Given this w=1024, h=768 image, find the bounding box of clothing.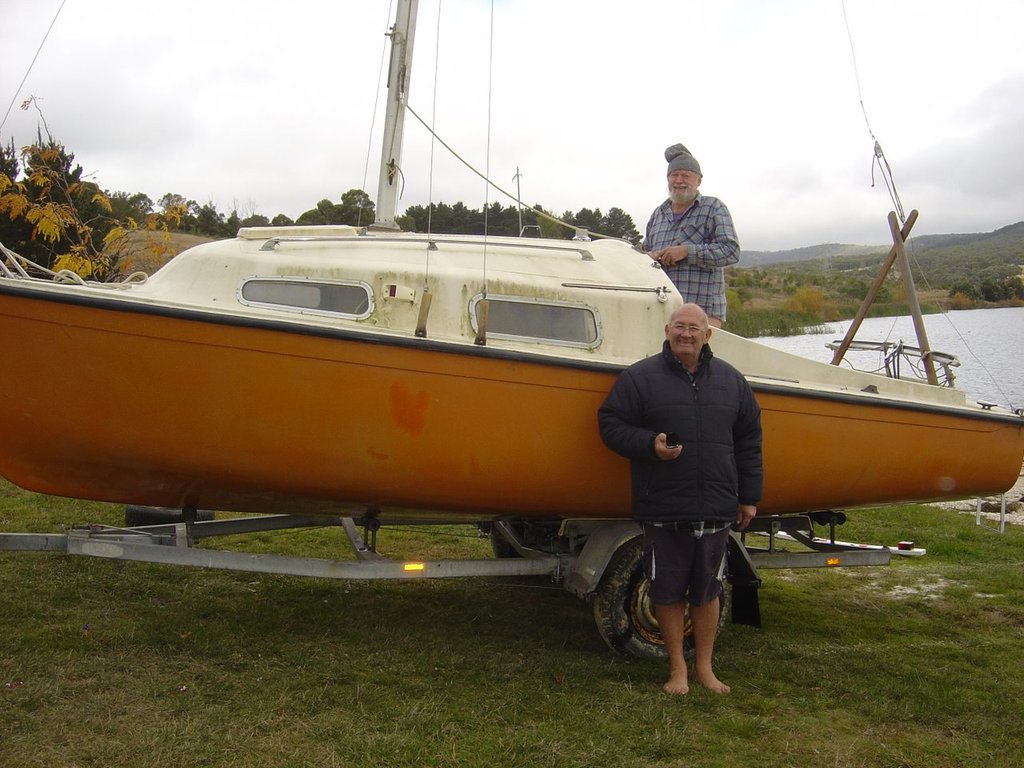
region(645, 204, 742, 326).
